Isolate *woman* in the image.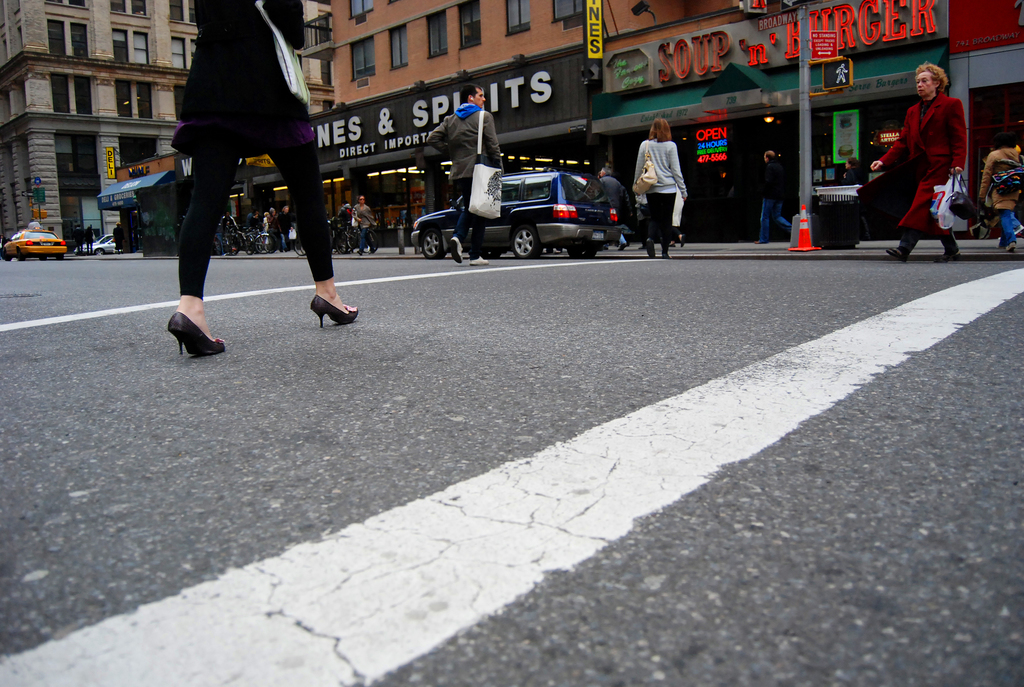
Isolated region: bbox(632, 117, 687, 259).
